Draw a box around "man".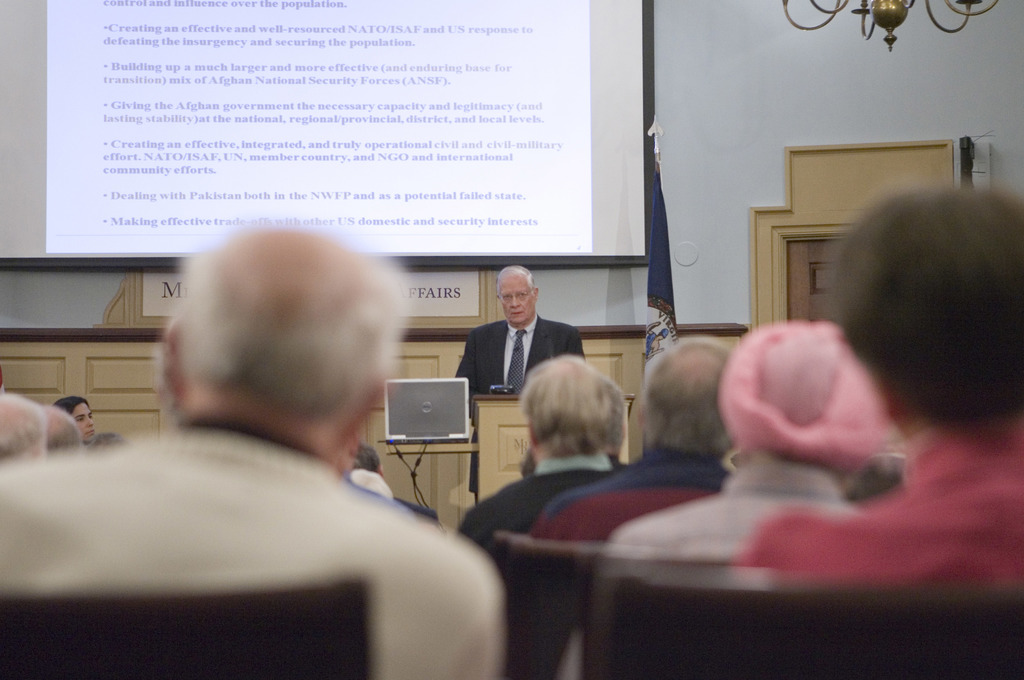
(left=458, top=352, right=627, bottom=595).
